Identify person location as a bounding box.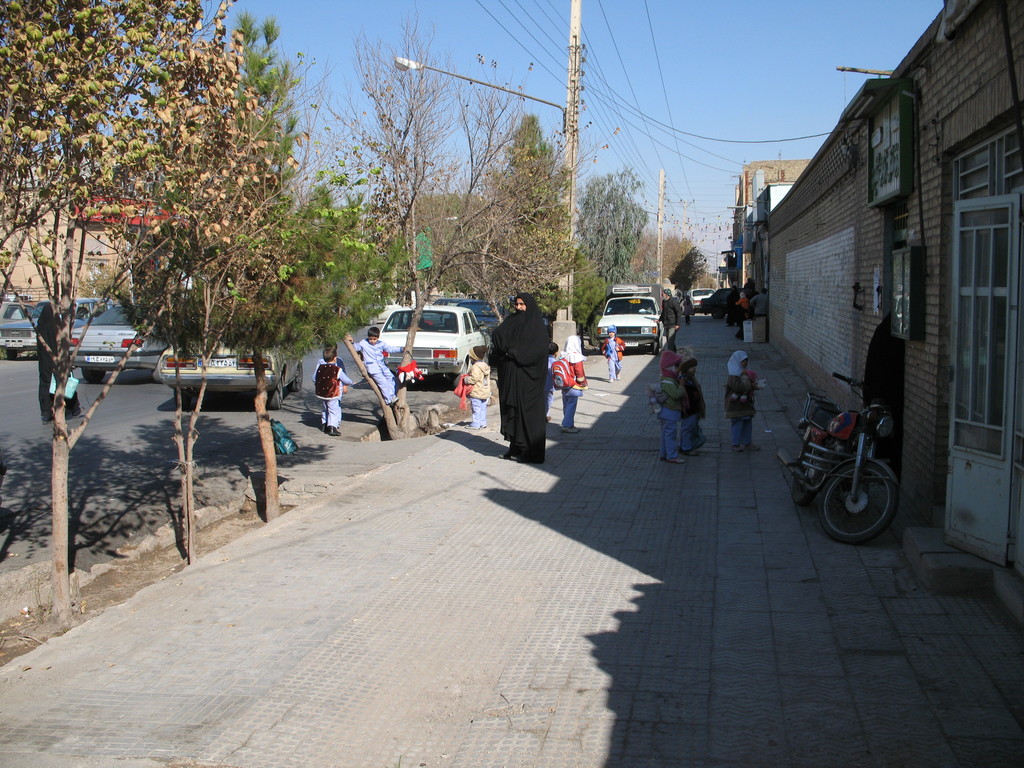
733:294:746:338.
